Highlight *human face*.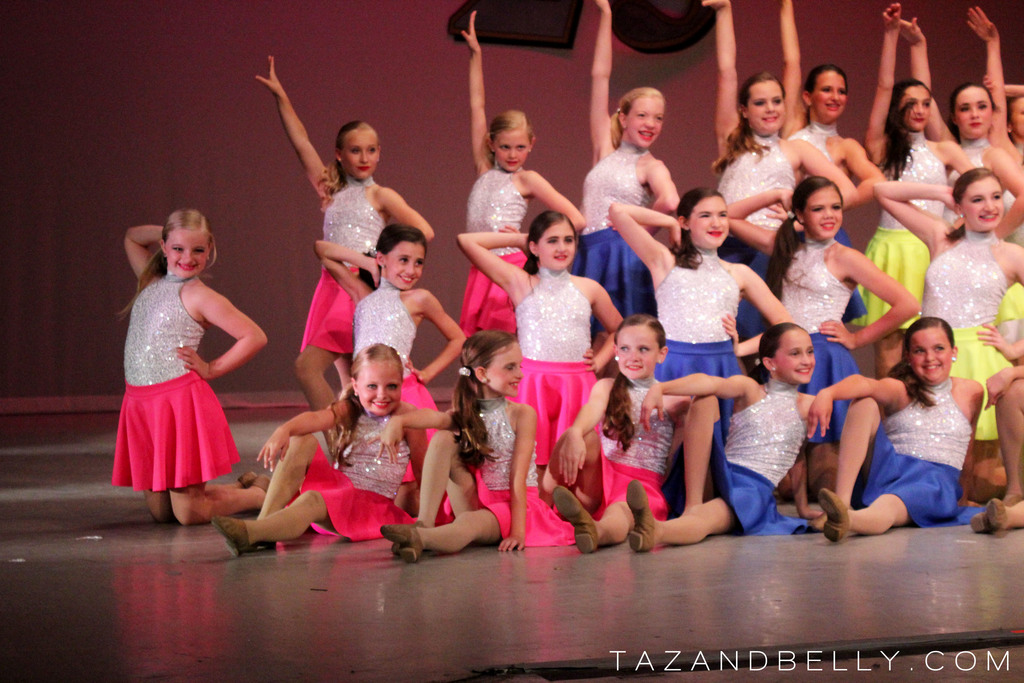
Highlighted region: rect(488, 341, 525, 399).
